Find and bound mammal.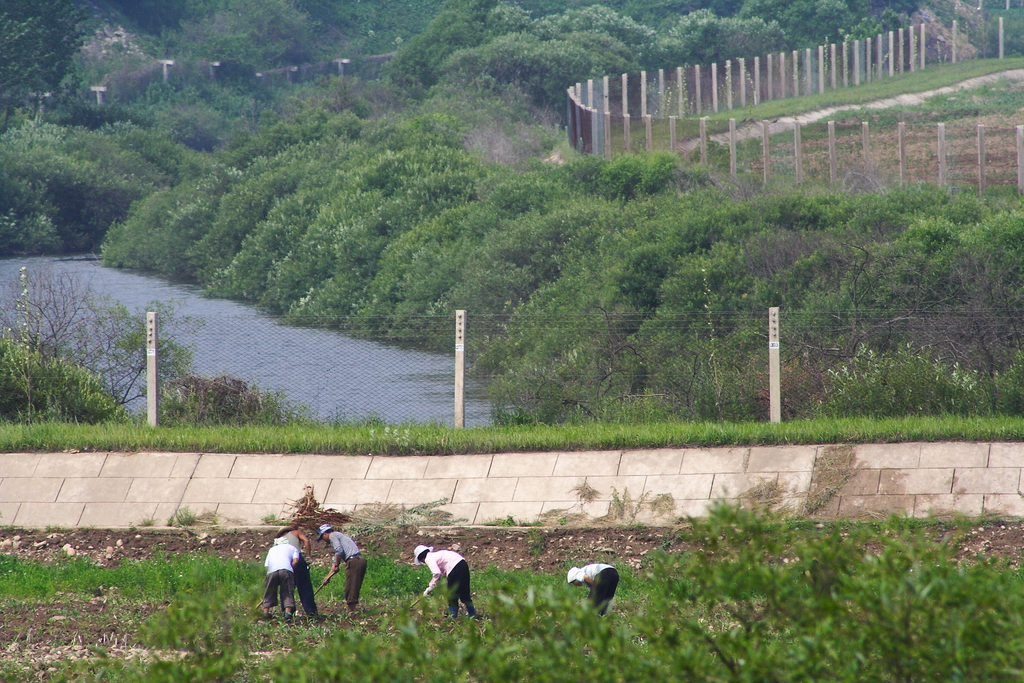
Bound: BBox(264, 537, 301, 620).
